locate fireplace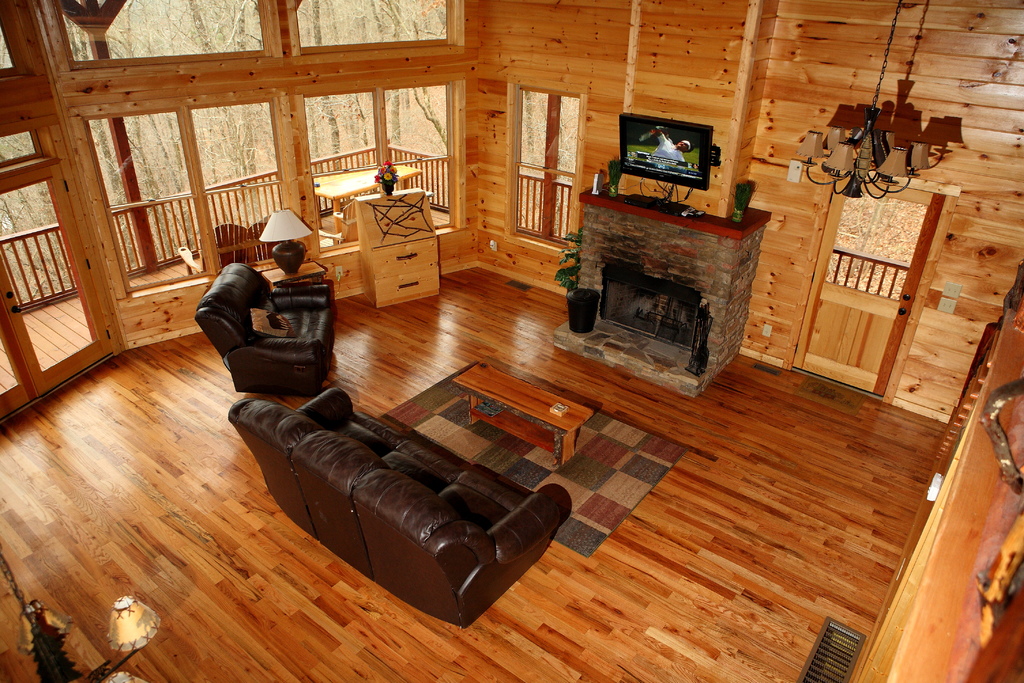
locate(554, 182, 775, 395)
